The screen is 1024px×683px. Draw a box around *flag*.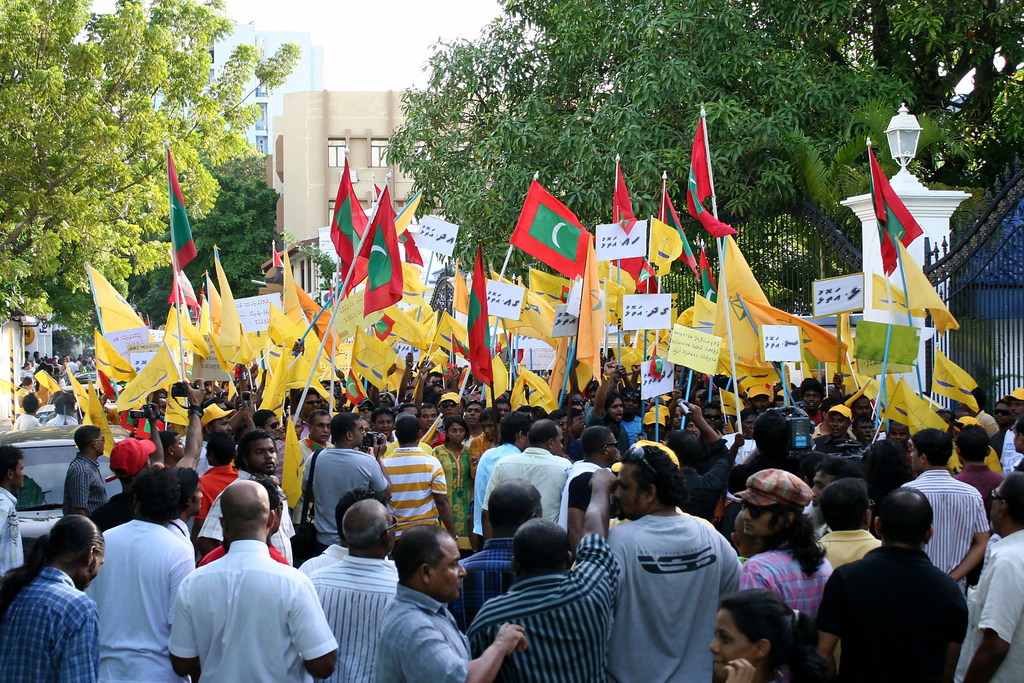
88,265,154,364.
